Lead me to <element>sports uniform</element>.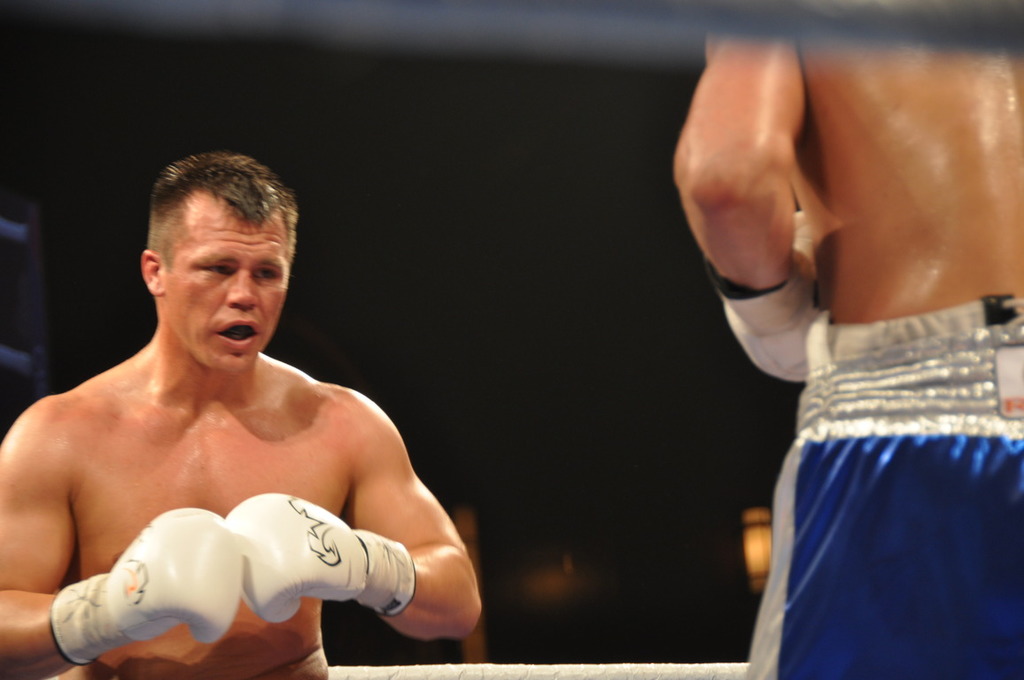
Lead to (left=734, top=289, right=1023, bottom=675).
